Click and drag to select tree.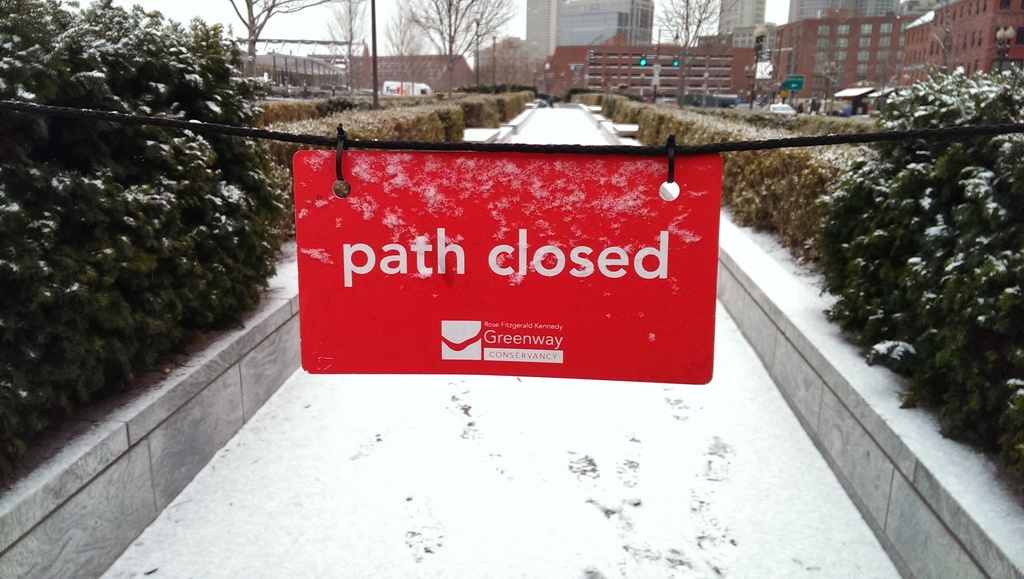
Selection: <region>652, 0, 732, 105</region>.
